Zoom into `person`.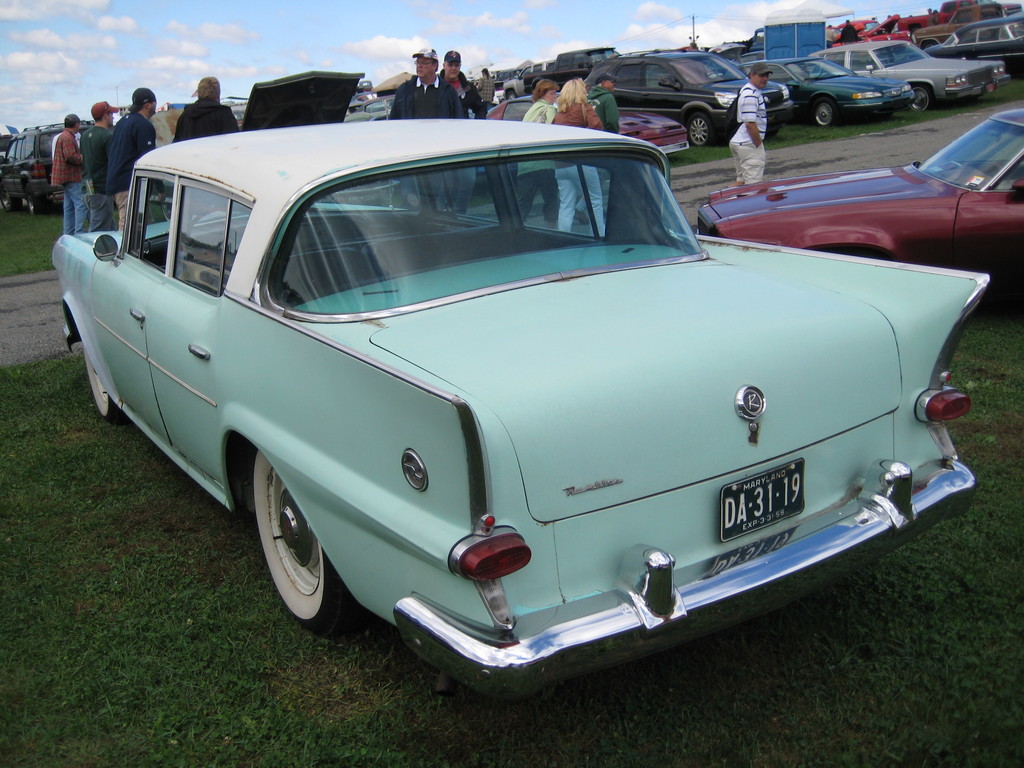
Zoom target: [170,73,237,143].
